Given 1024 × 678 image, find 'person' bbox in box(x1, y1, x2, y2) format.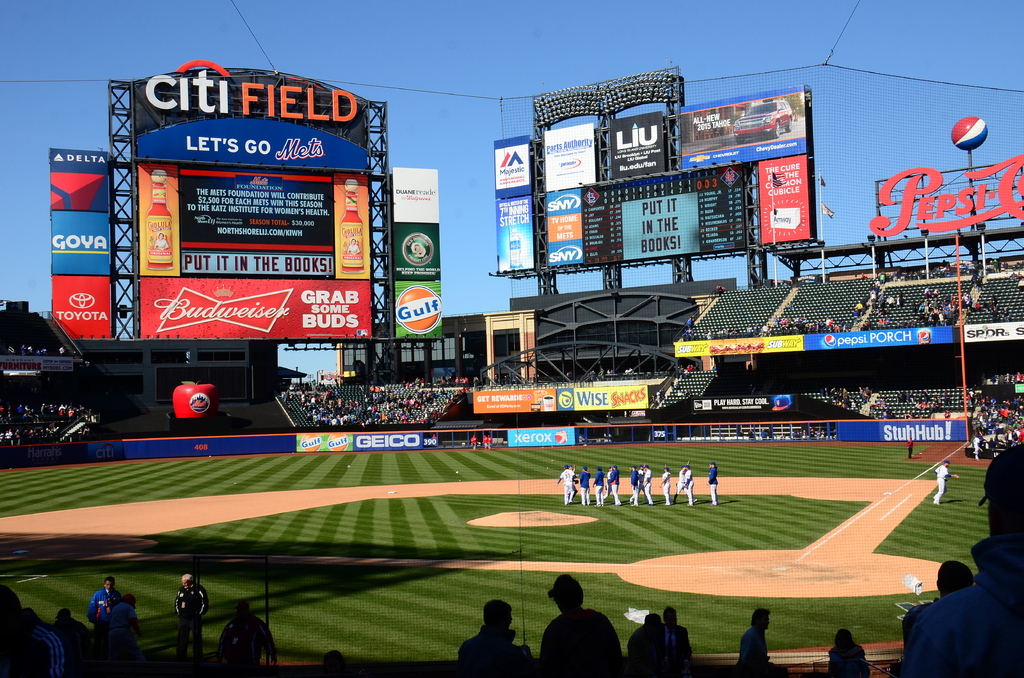
box(493, 375, 499, 384).
